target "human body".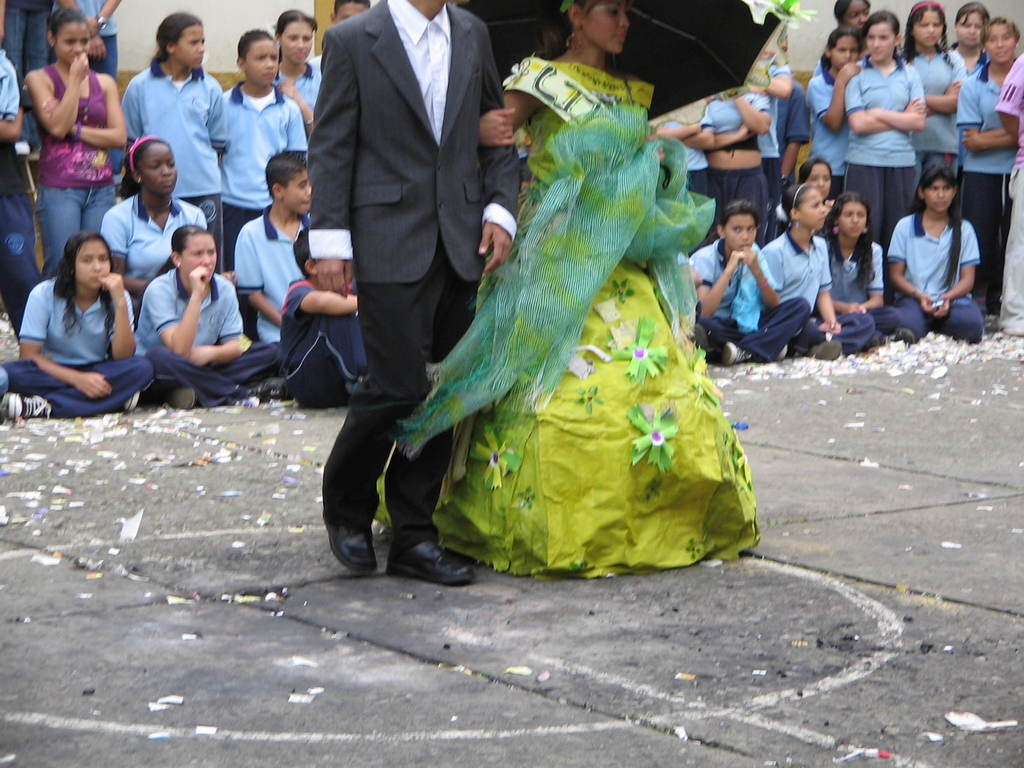
Target region: crop(998, 60, 1023, 338).
